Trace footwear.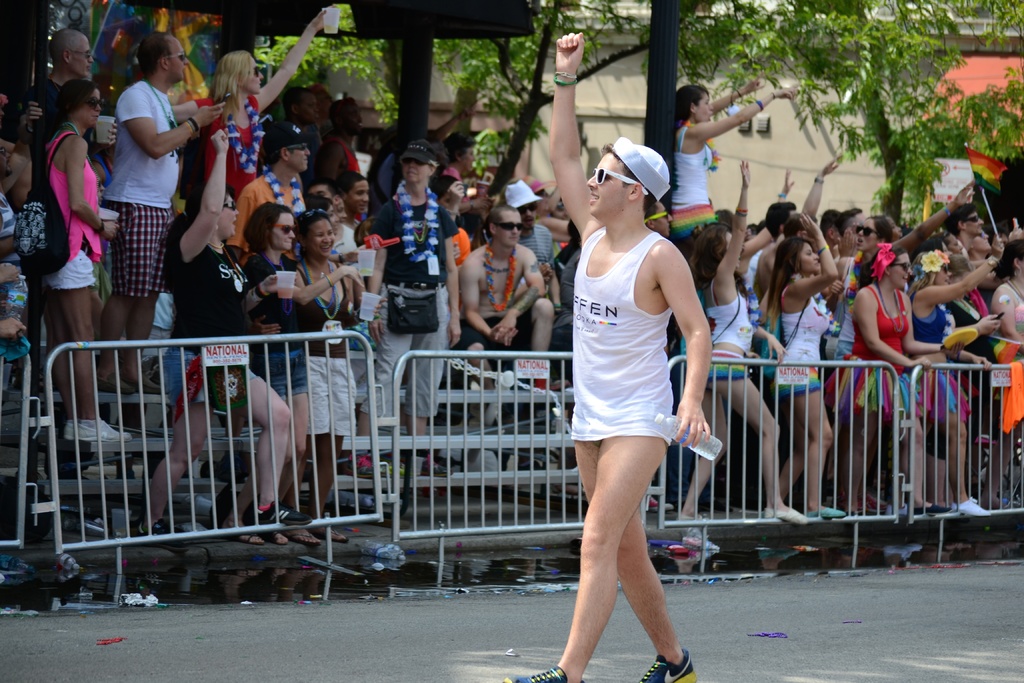
Traced to <box>312,523,353,547</box>.
